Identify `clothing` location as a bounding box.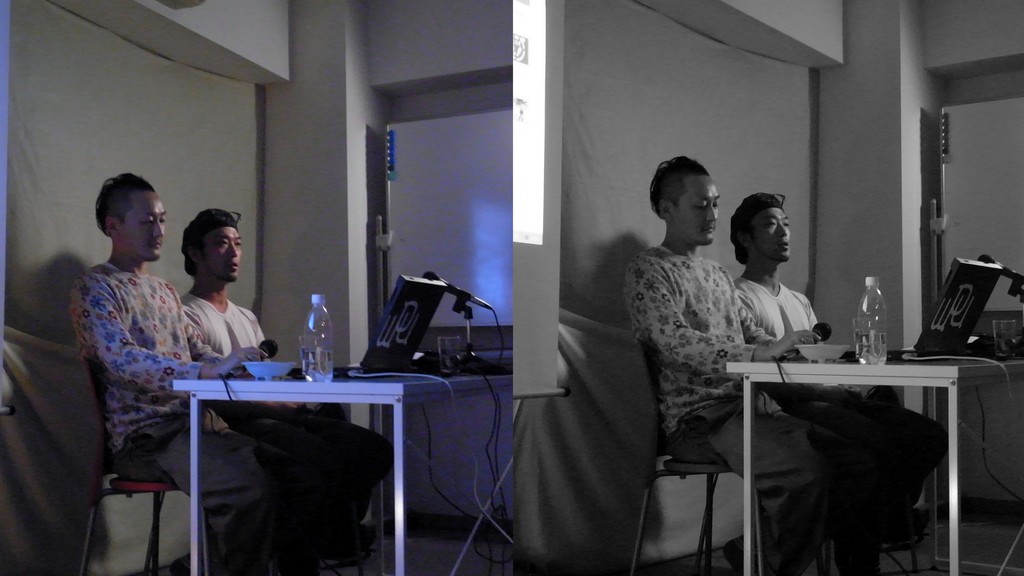
[81,256,335,575].
